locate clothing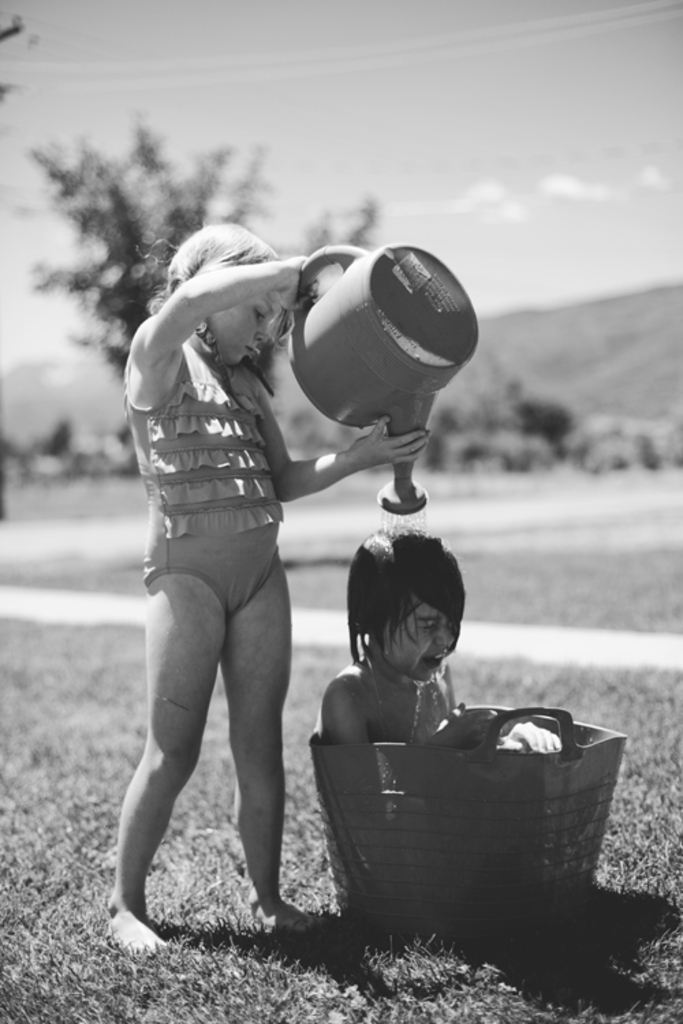
(101,328,307,614)
